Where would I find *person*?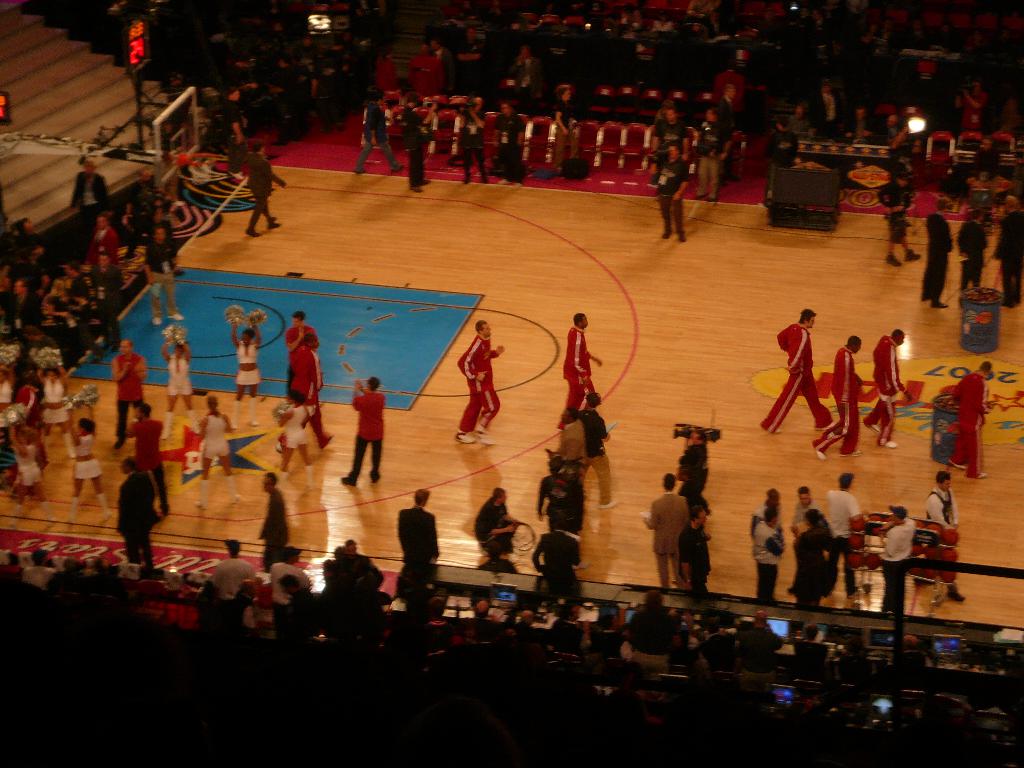
At [650,476,689,588].
